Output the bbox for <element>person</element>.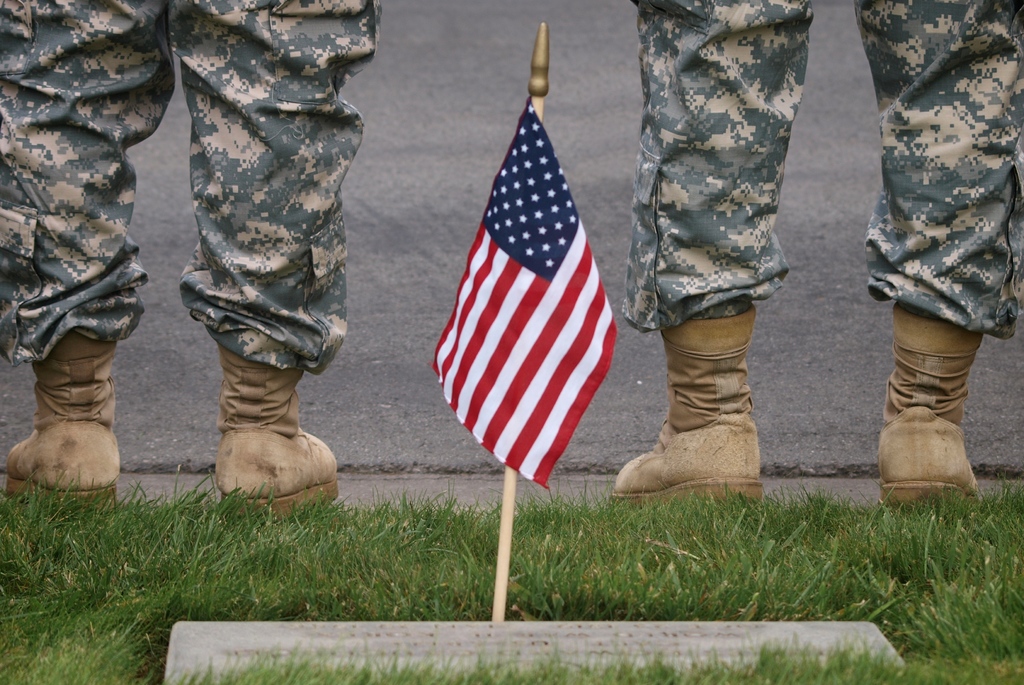
[x1=609, y1=0, x2=1023, y2=496].
